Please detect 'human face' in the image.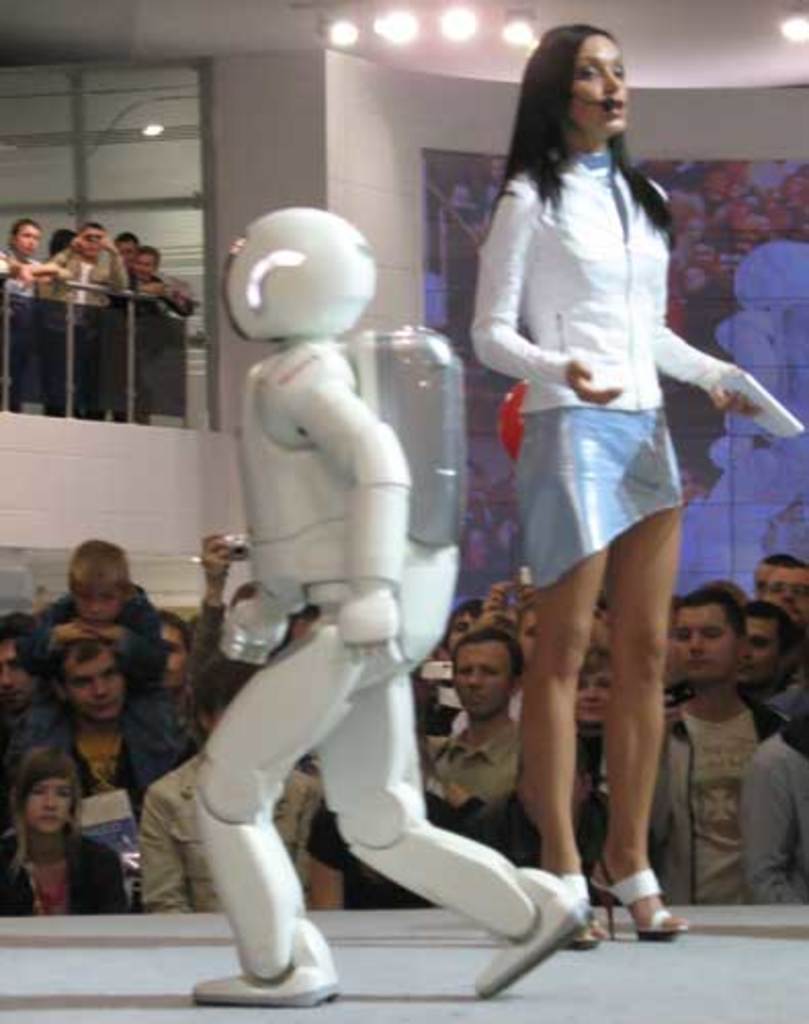
left=455, top=635, right=508, bottom=717.
